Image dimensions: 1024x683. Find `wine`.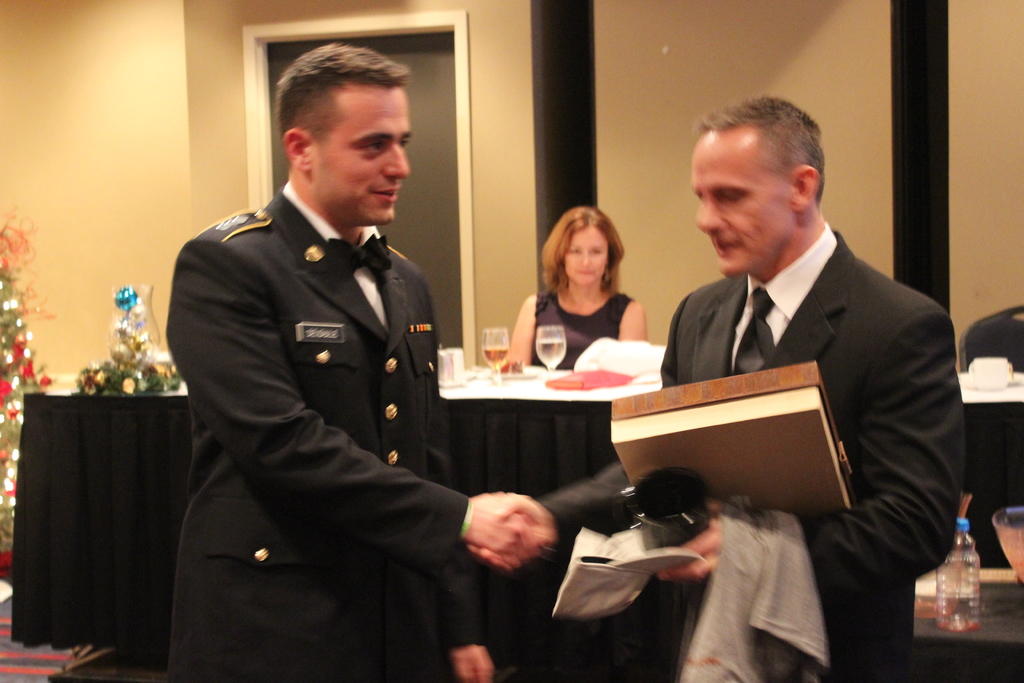
[472,343,510,370].
